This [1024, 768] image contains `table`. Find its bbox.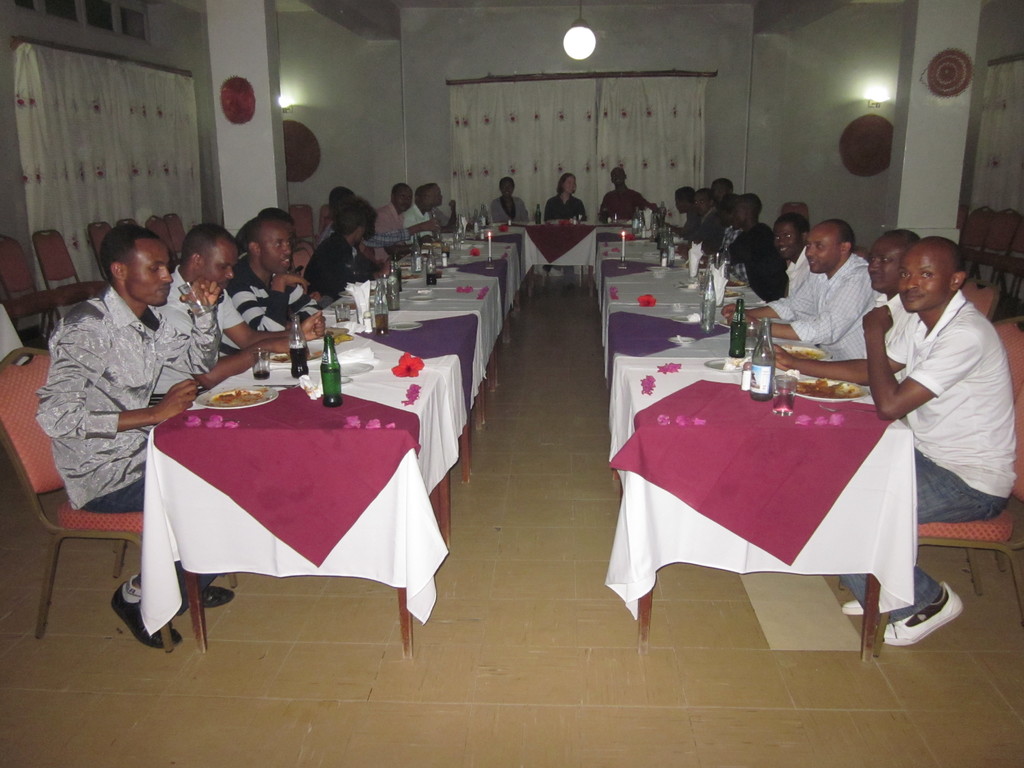
(x1=106, y1=332, x2=458, y2=659).
